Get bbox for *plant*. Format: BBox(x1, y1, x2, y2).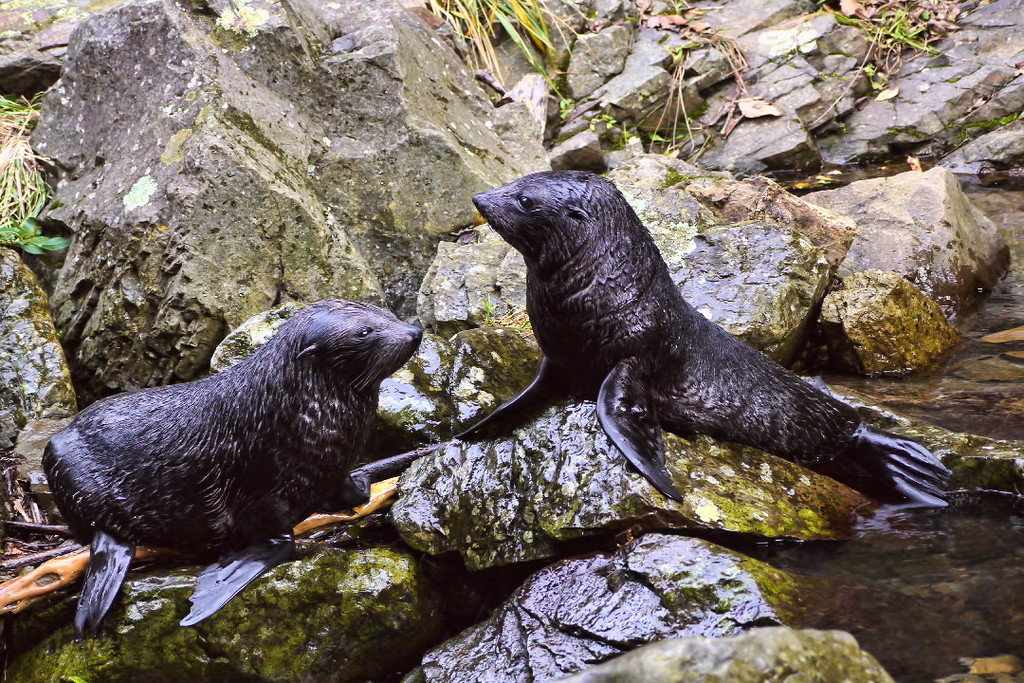
BBox(421, 0, 593, 79).
